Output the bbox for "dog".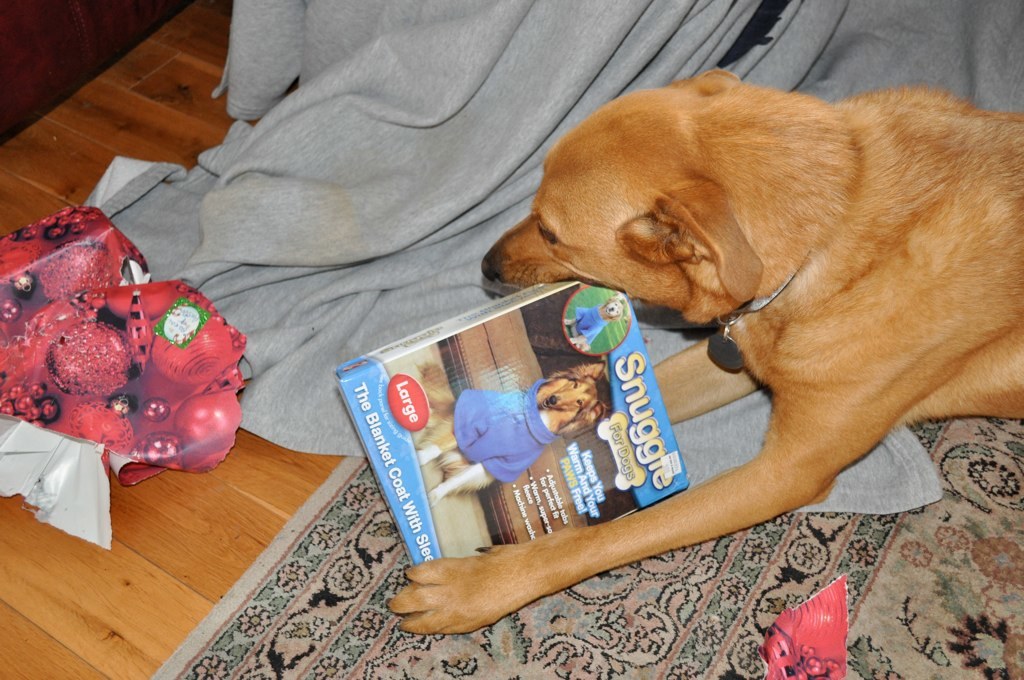
rect(386, 68, 1023, 635).
